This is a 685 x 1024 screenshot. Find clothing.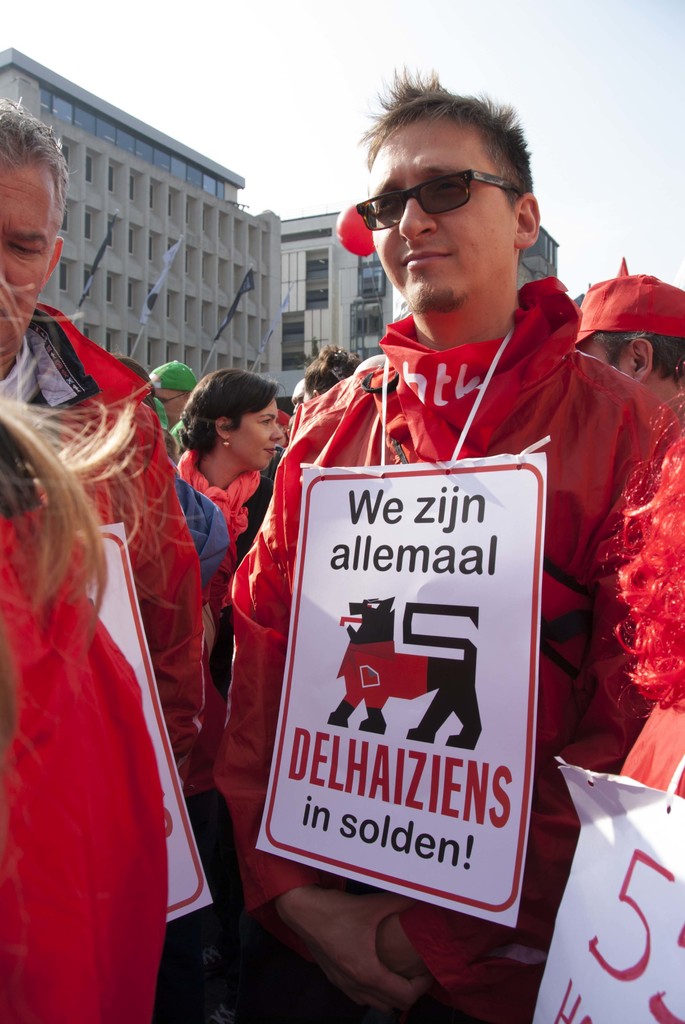
Bounding box: 0/300/205/796.
